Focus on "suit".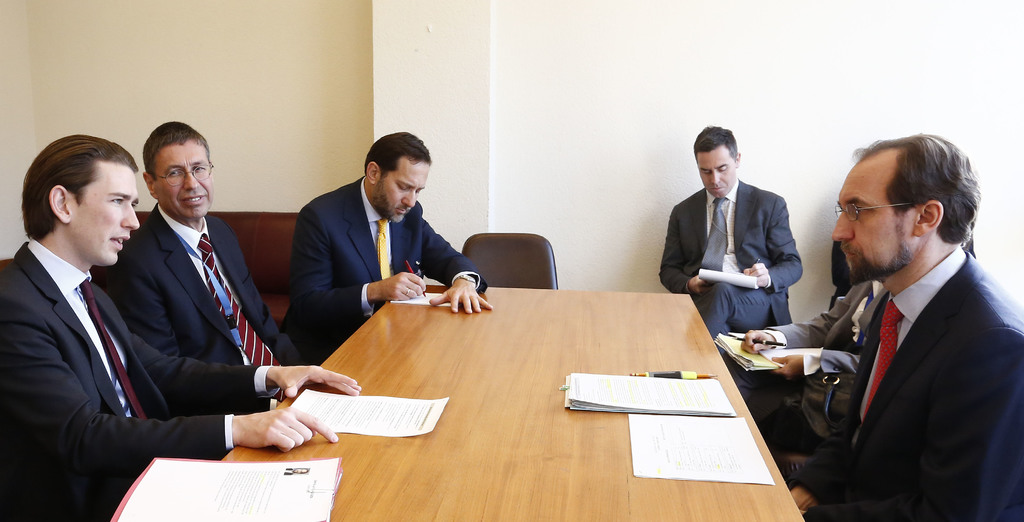
Focused at [x1=729, y1=281, x2=886, y2=452].
